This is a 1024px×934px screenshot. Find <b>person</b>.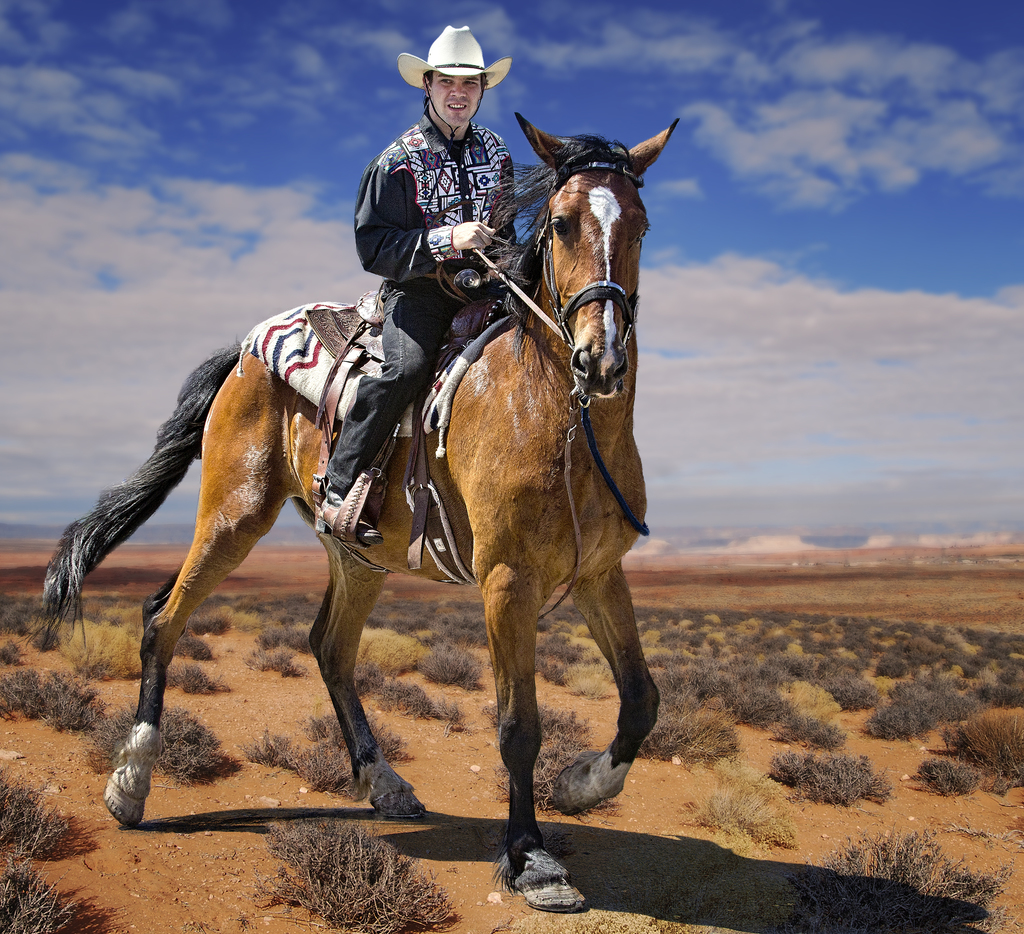
Bounding box: <bbox>314, 25, 519, 544</bbox>.
